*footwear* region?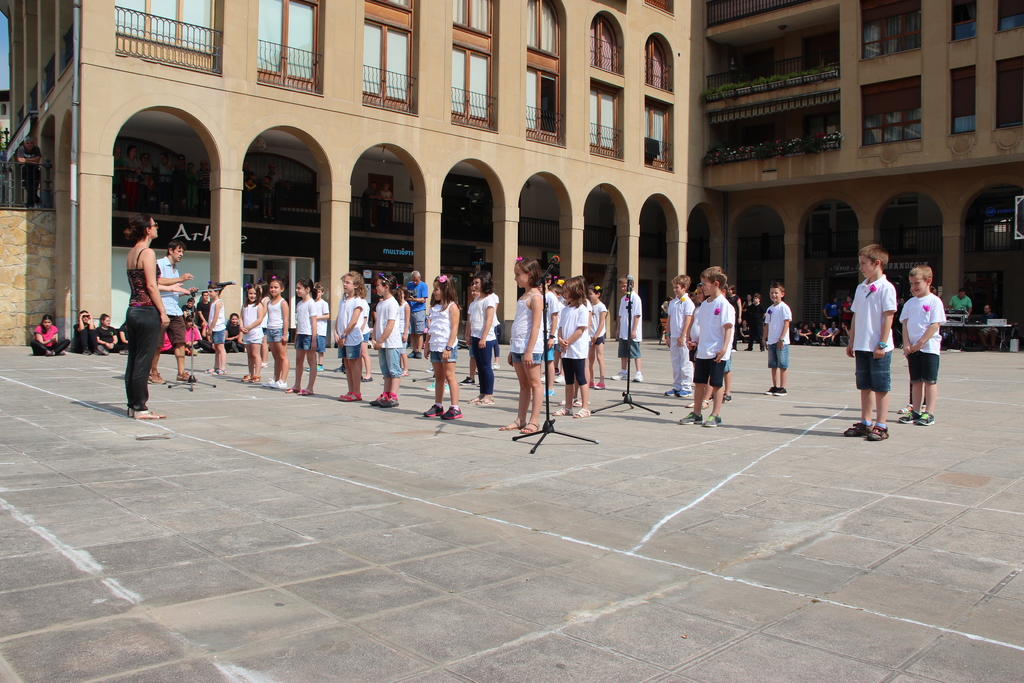
[x1=379, y1=393, x2=400, y2=408]
